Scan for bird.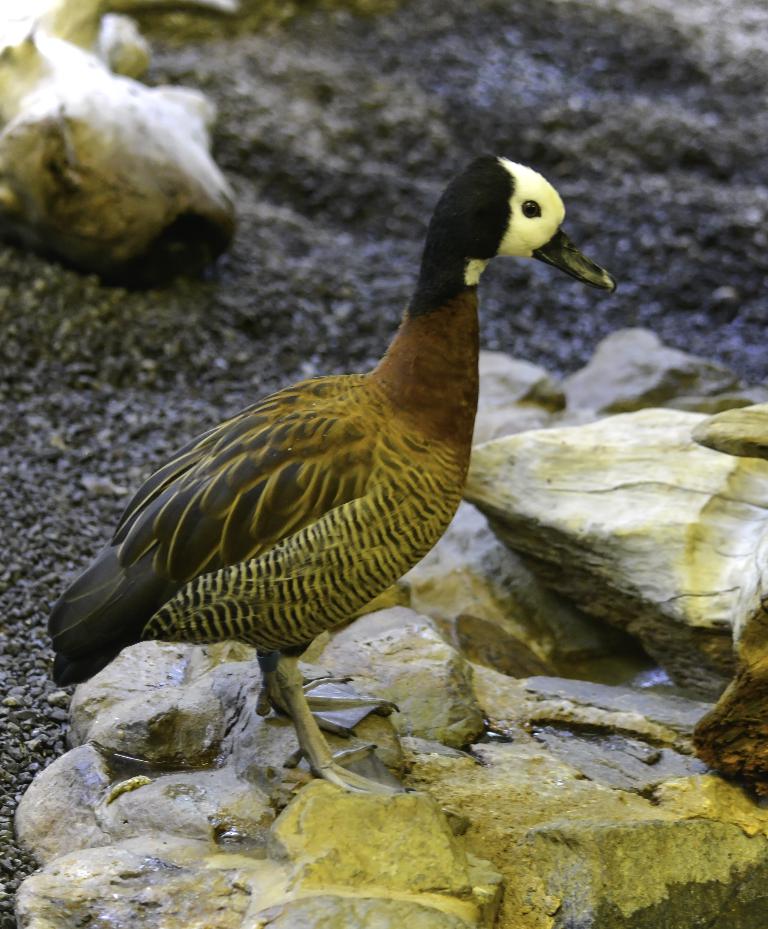
Scan result: [left=77, top=217, right=539, bottom=766].
